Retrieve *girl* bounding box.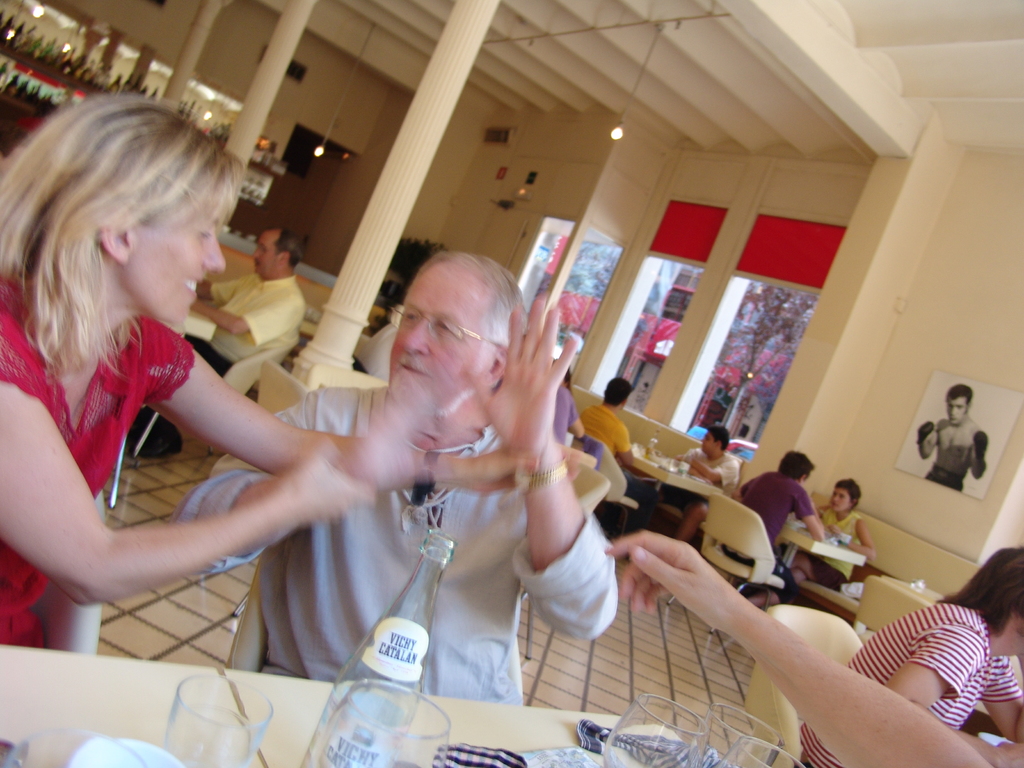
Bounding box: rect(791, 481, 877, 582).
